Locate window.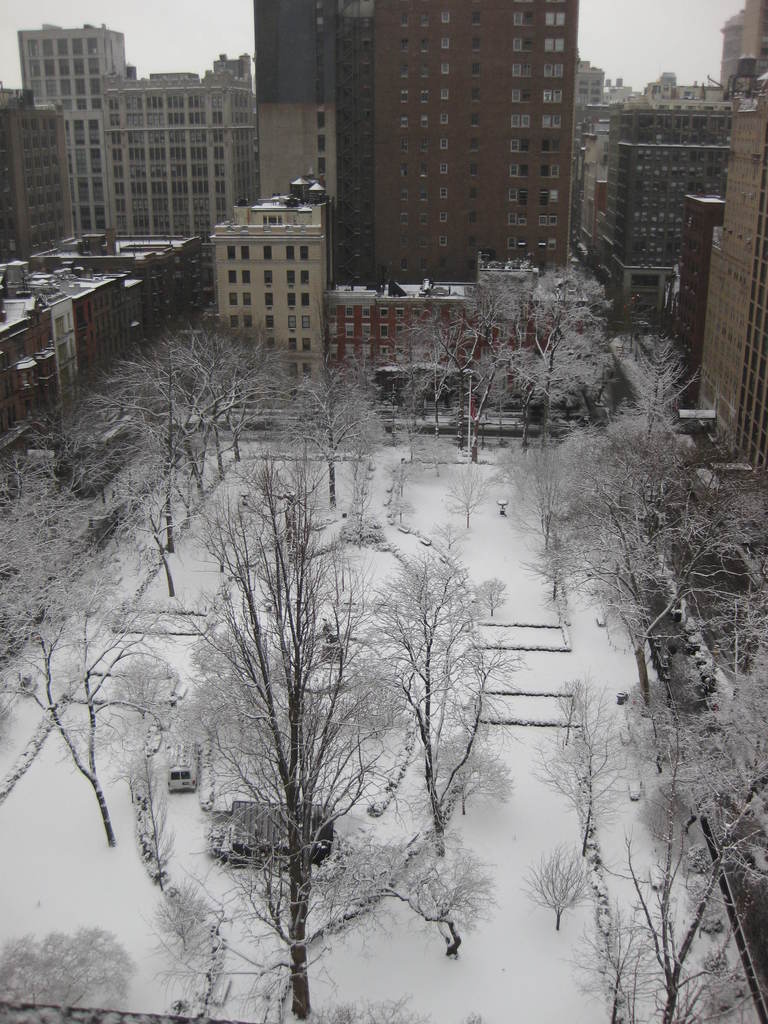
Bounding box: <box>263,248,272,262</box>.
